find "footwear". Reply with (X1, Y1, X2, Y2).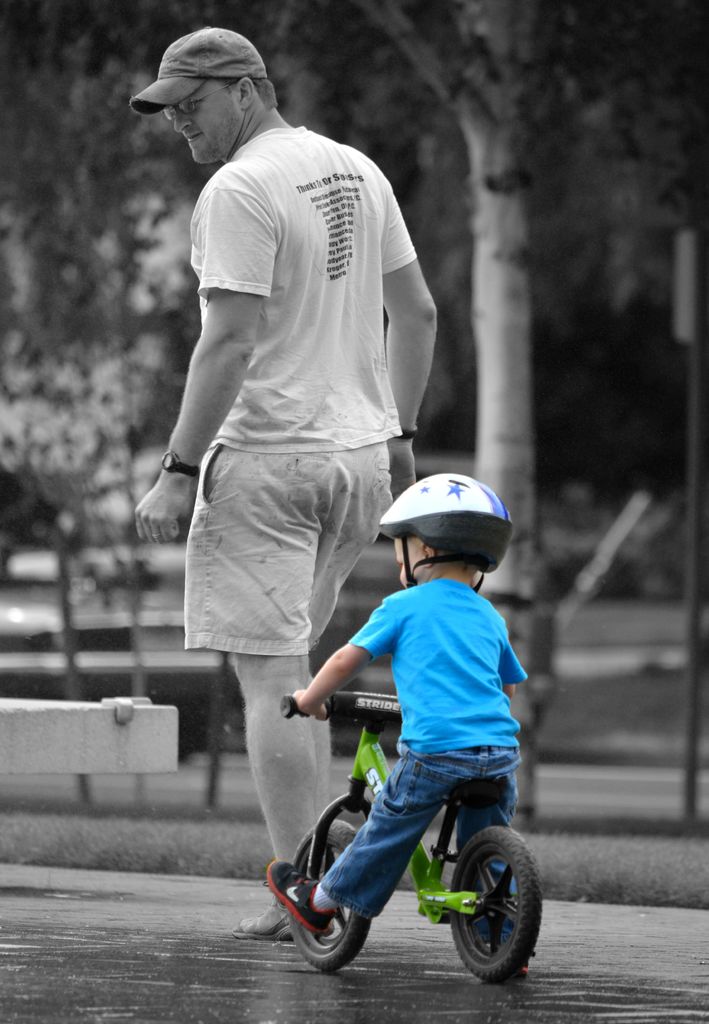
(264, 857, 340, 935).
